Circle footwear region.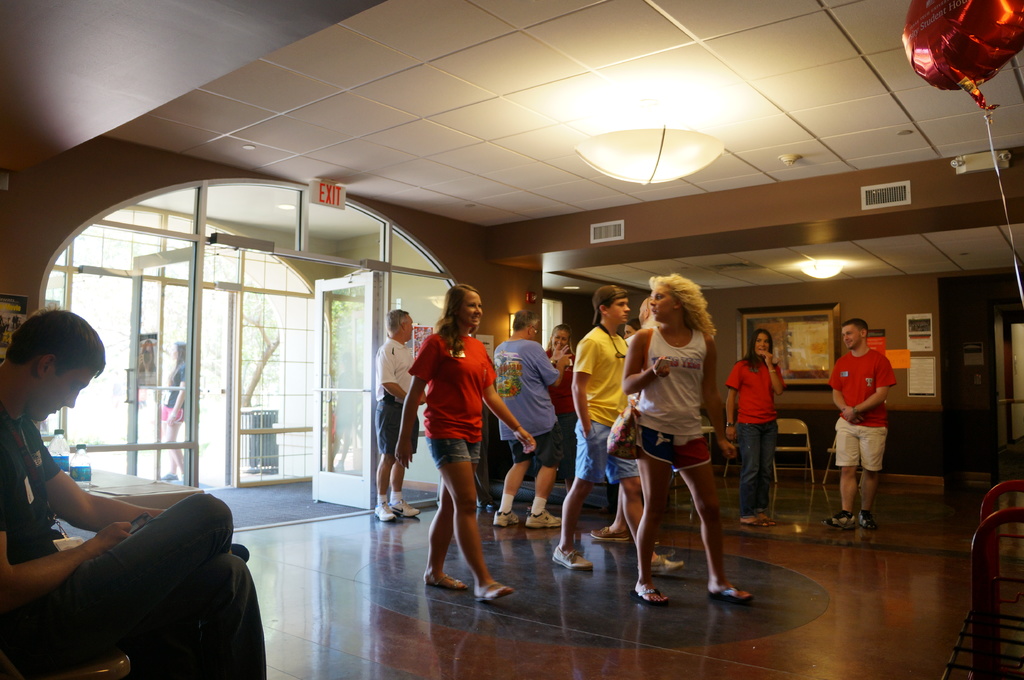
Region: bbox(708, 585, 750, 607).
